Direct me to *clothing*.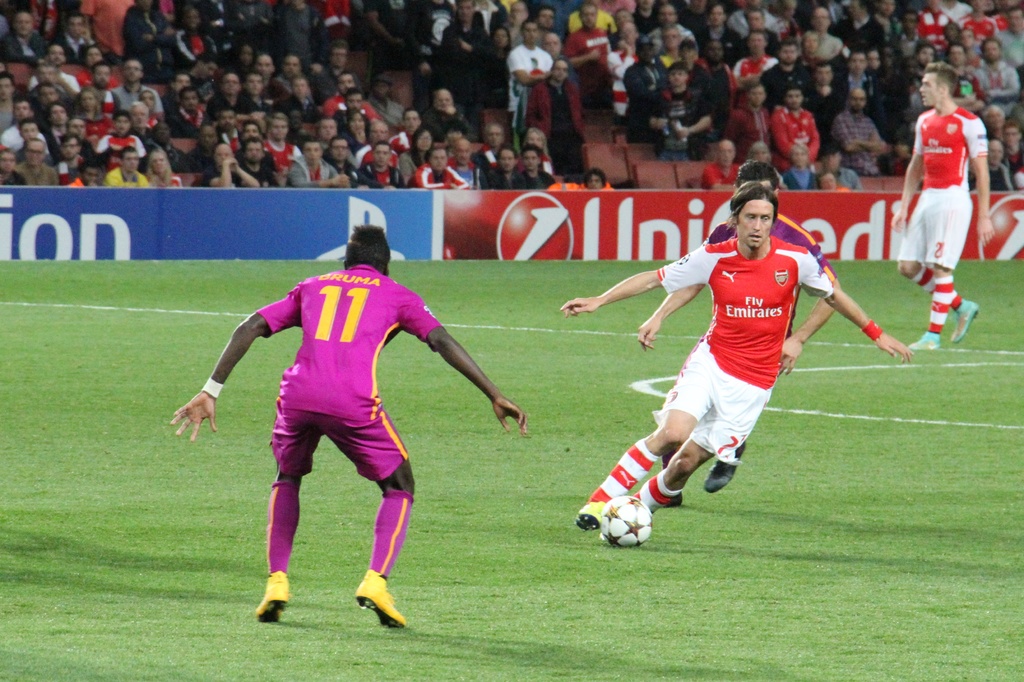
Direction: <bbox>99, 165, 150, 186</bbox>.
